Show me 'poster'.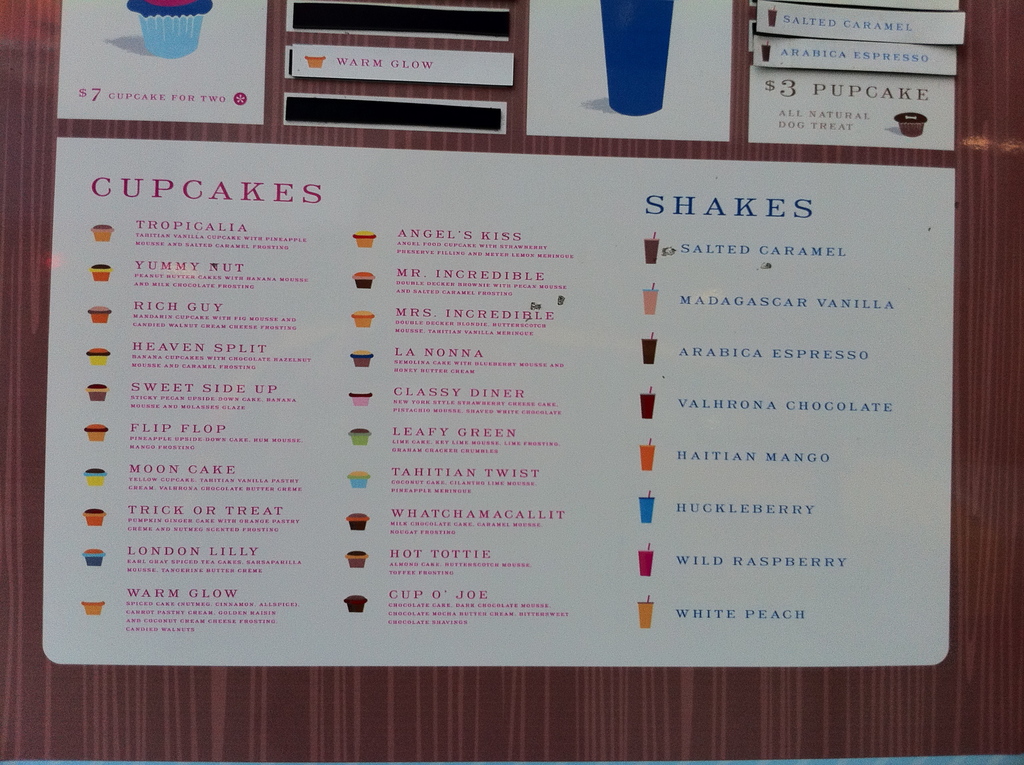
'poster' is here: crop(527, 0, 732, 140).
